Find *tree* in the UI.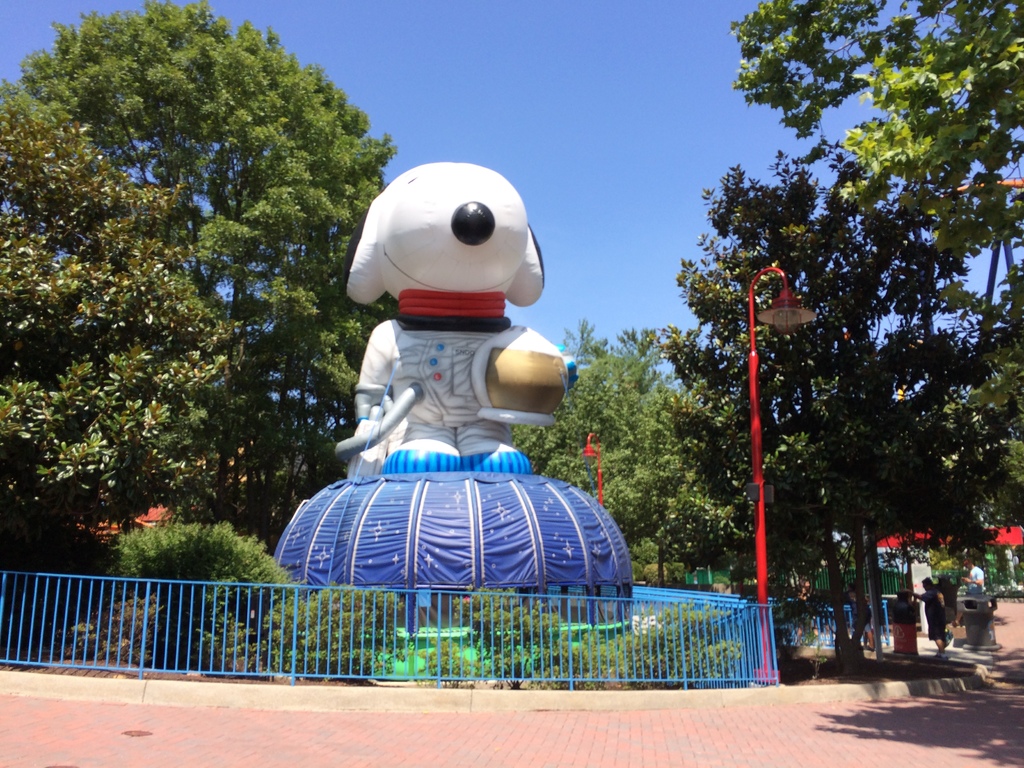
UI element at select_region(3, 1, 400, 516).
